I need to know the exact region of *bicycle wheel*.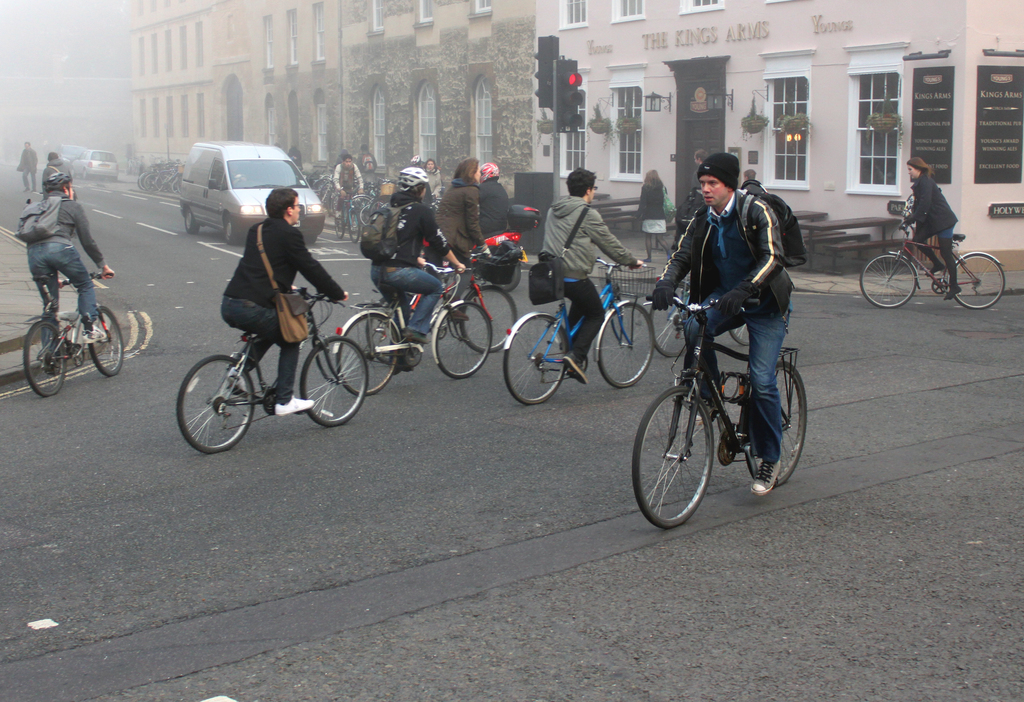
Region: bbox(499, 312, 572, 405).
